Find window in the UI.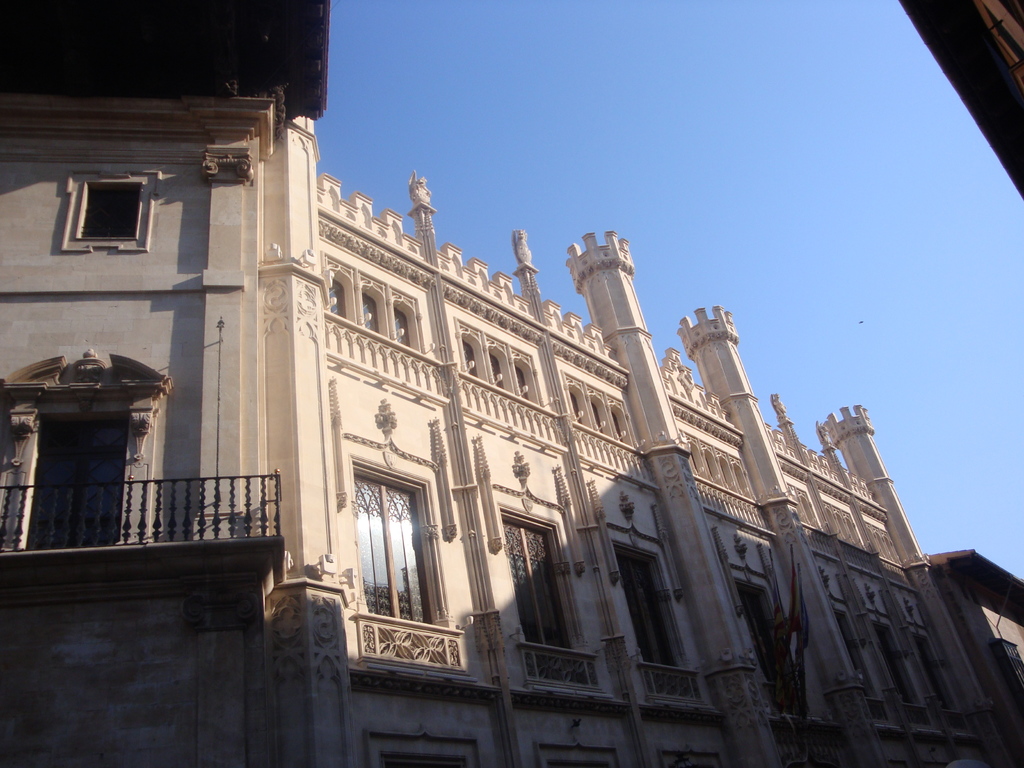
UI element at <bbox>608, 540, 703, 712</bbox>.
